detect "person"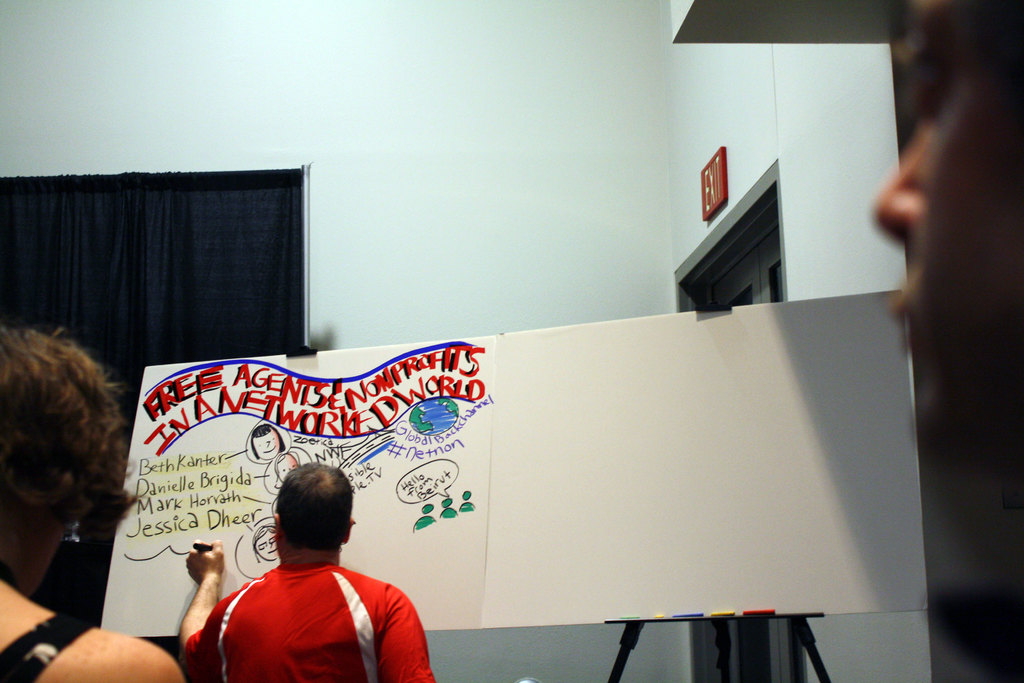
locate(253, 527, 282, 562)
